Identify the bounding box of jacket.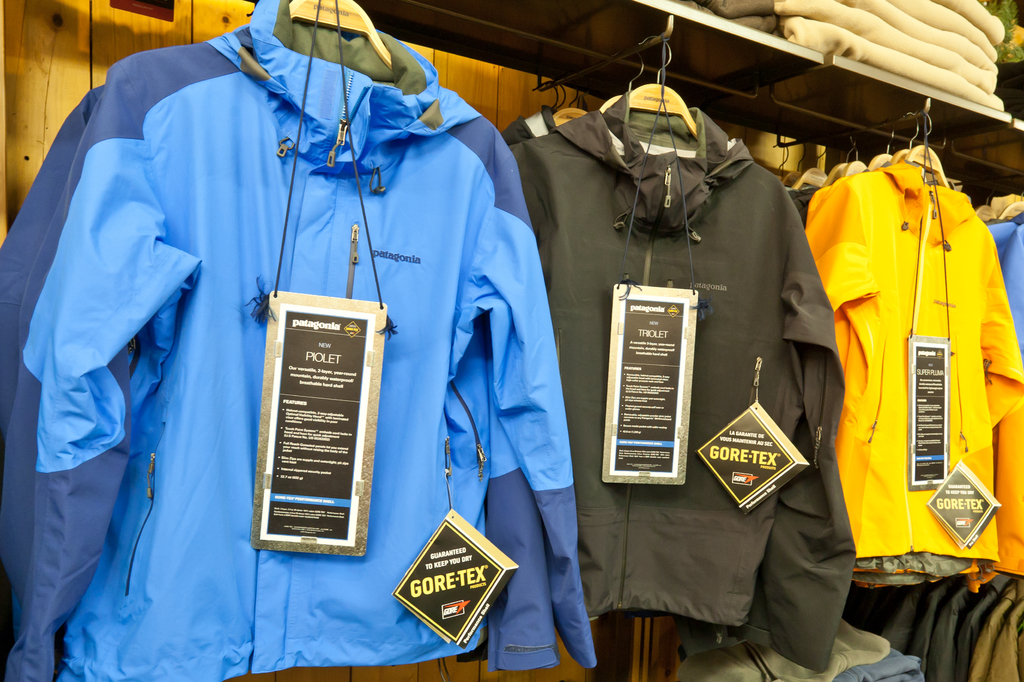
bbox(509, 92, 861, 670).
